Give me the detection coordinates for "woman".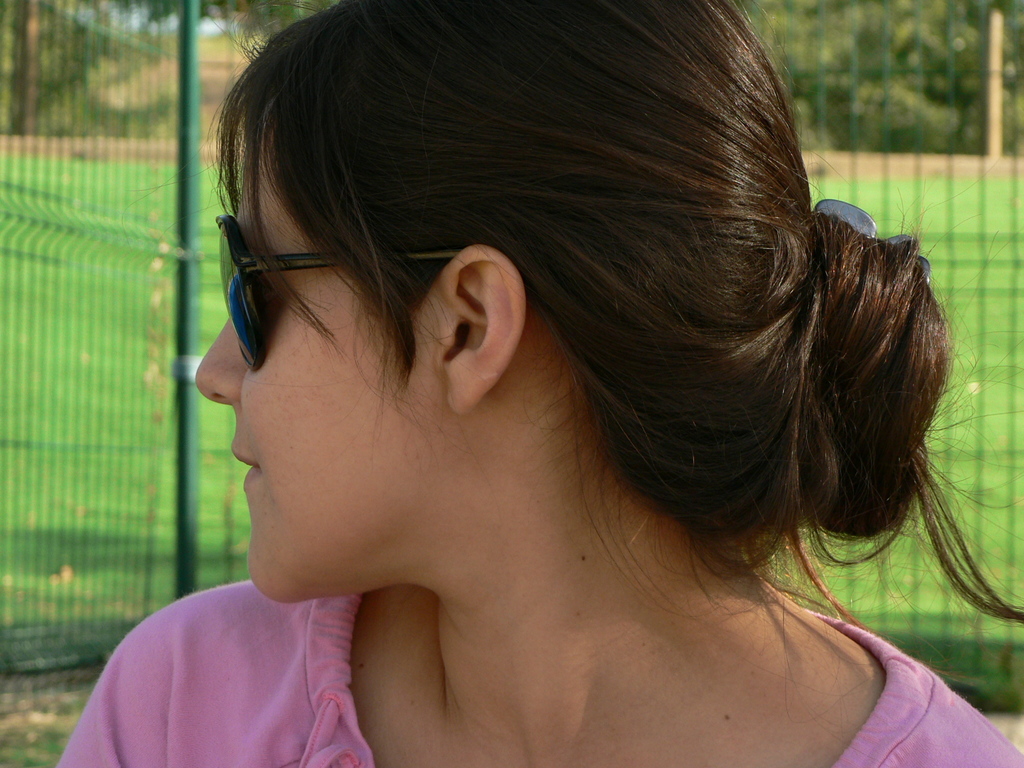
(x1=60, y1=0, x2=1023, y2=767).
